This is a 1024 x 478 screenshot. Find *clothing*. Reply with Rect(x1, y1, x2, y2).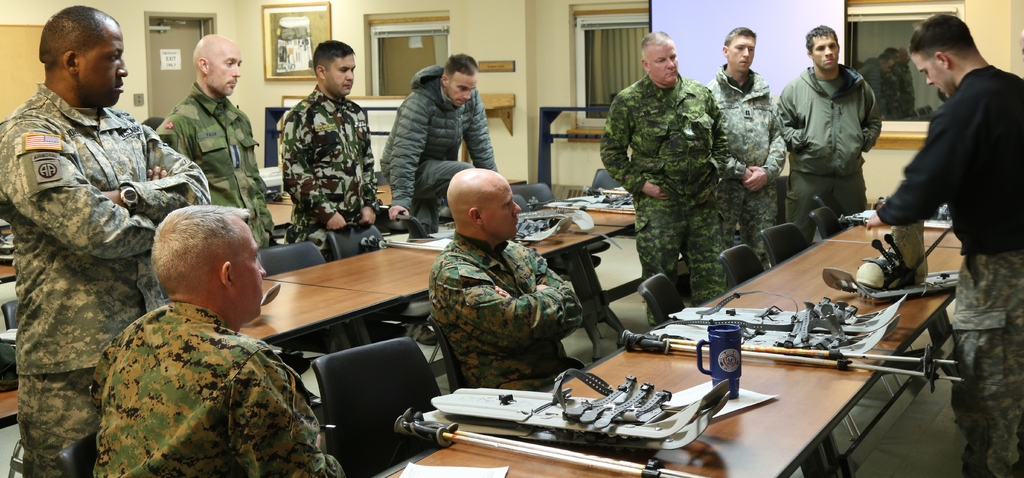
Rect(0, 72, 220, 477).
